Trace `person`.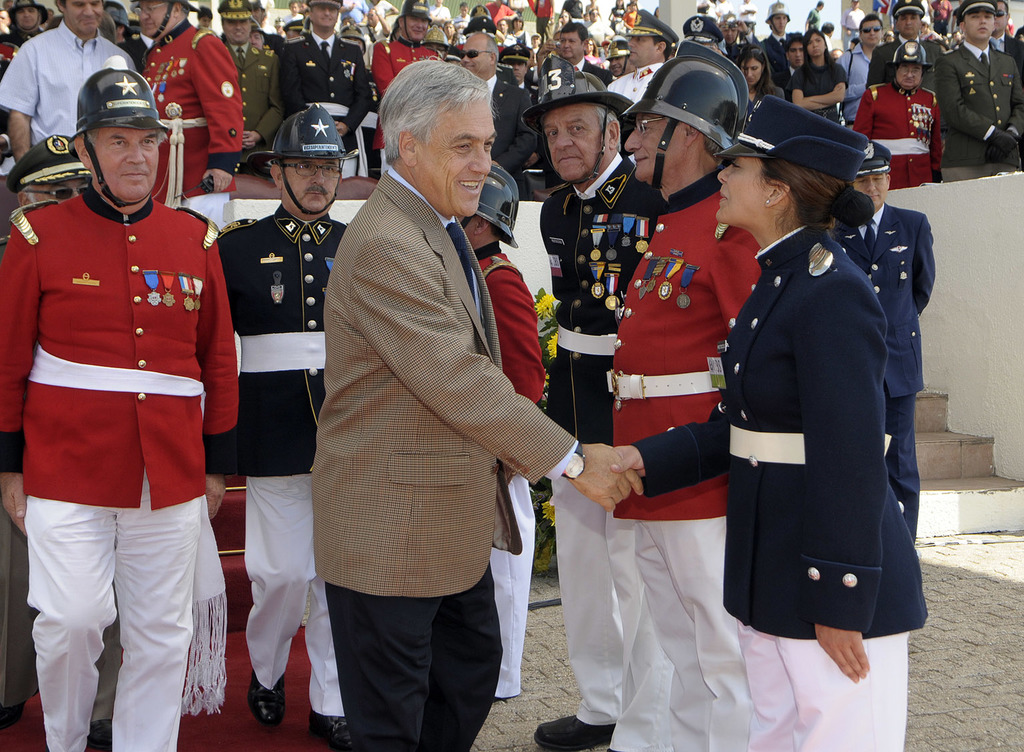
Traced to bbox=[456, 153, 546, 701].
